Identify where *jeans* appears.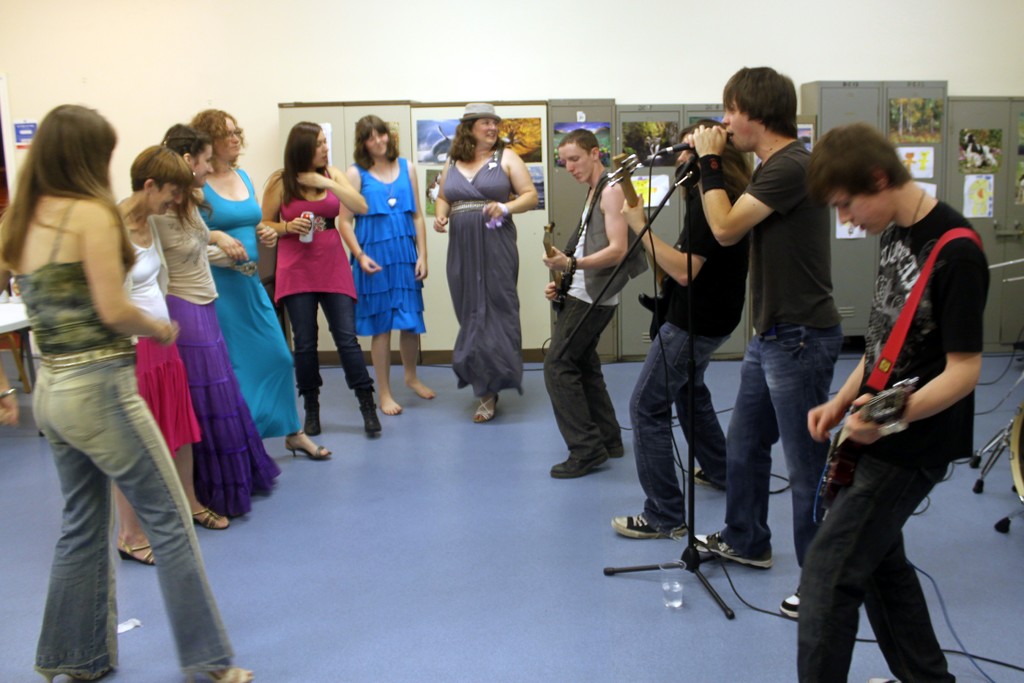
Appears at [725,325,844,573].
